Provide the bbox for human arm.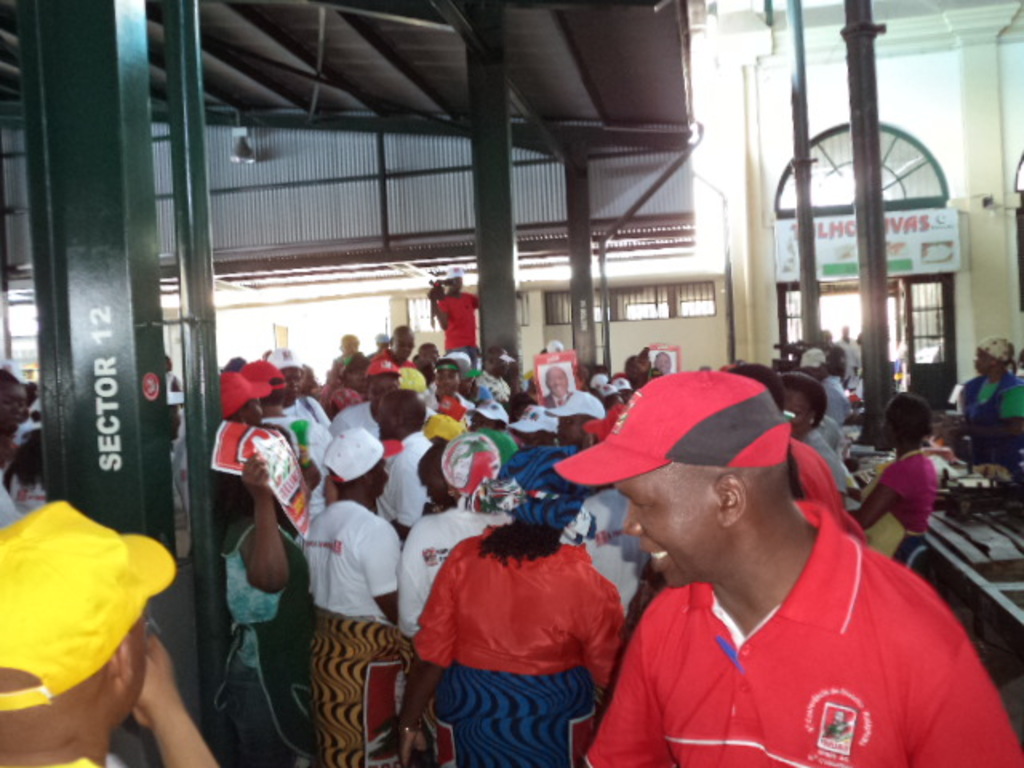
select_region(997, 389, 1022, 437).
